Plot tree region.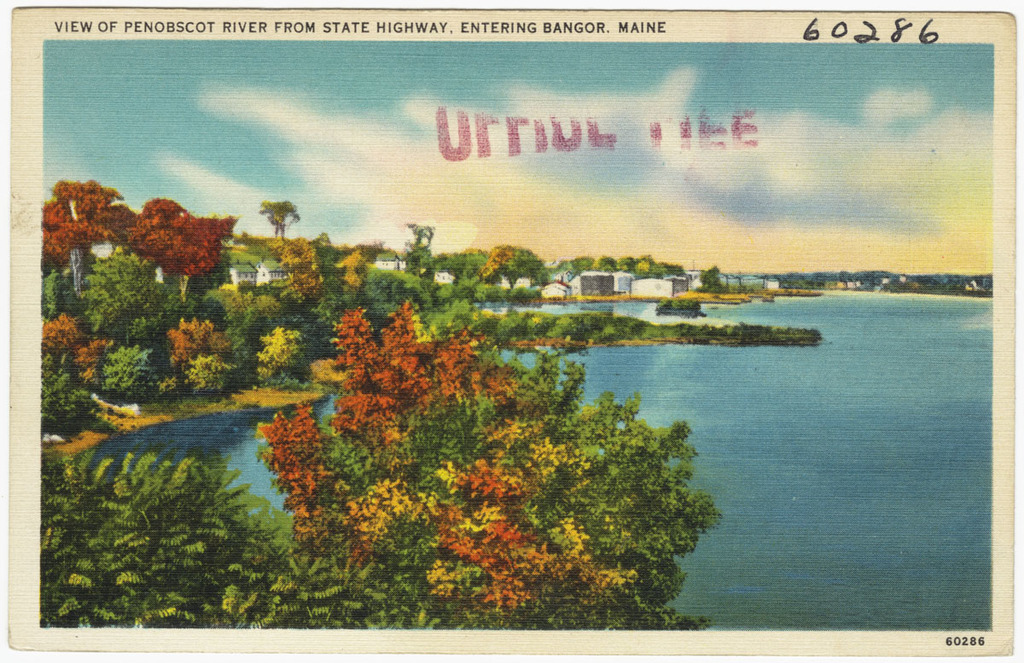
Plotted at <bbox>41, 311, 87, 363</bbox>.
